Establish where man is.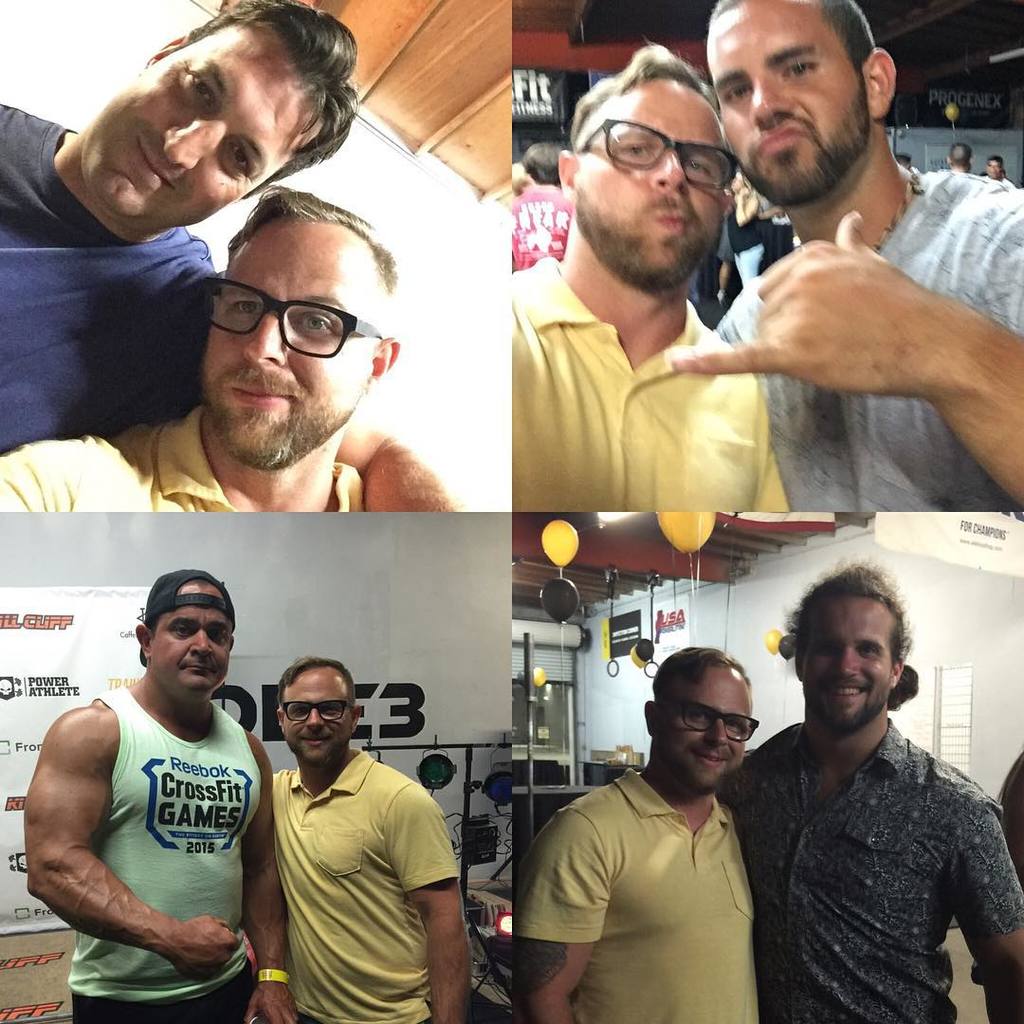
Established at 0:0:456:515.
